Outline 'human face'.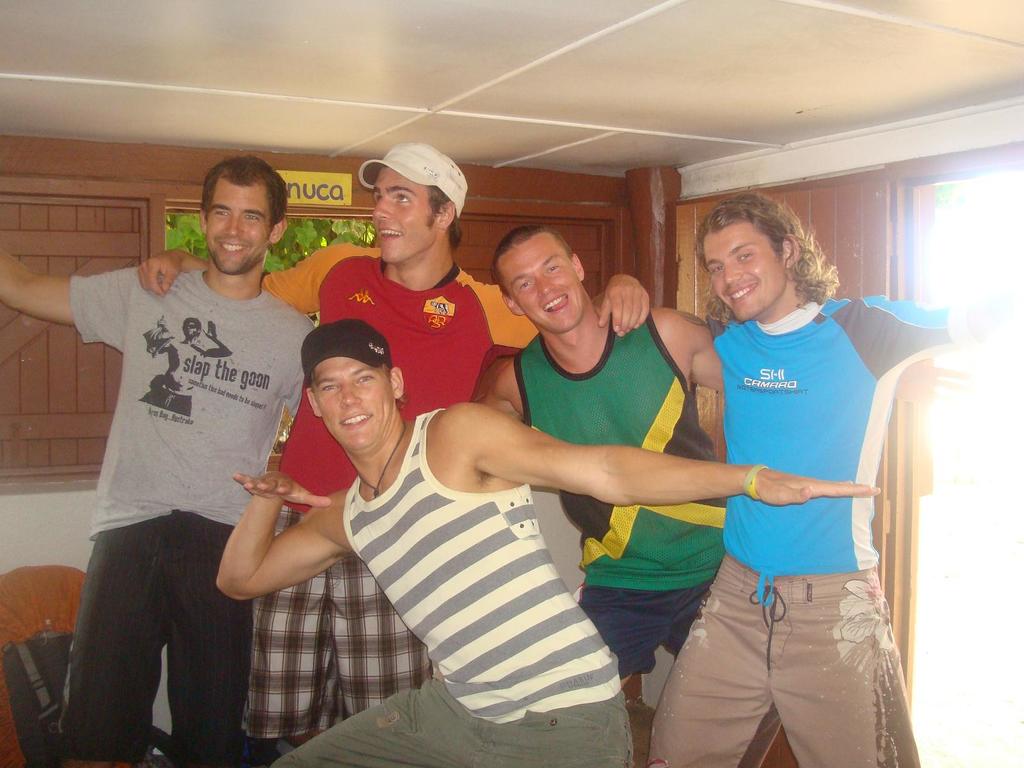
Outline: {"left": 310, "top": 355, "right": 393, "bottom": 450}.
